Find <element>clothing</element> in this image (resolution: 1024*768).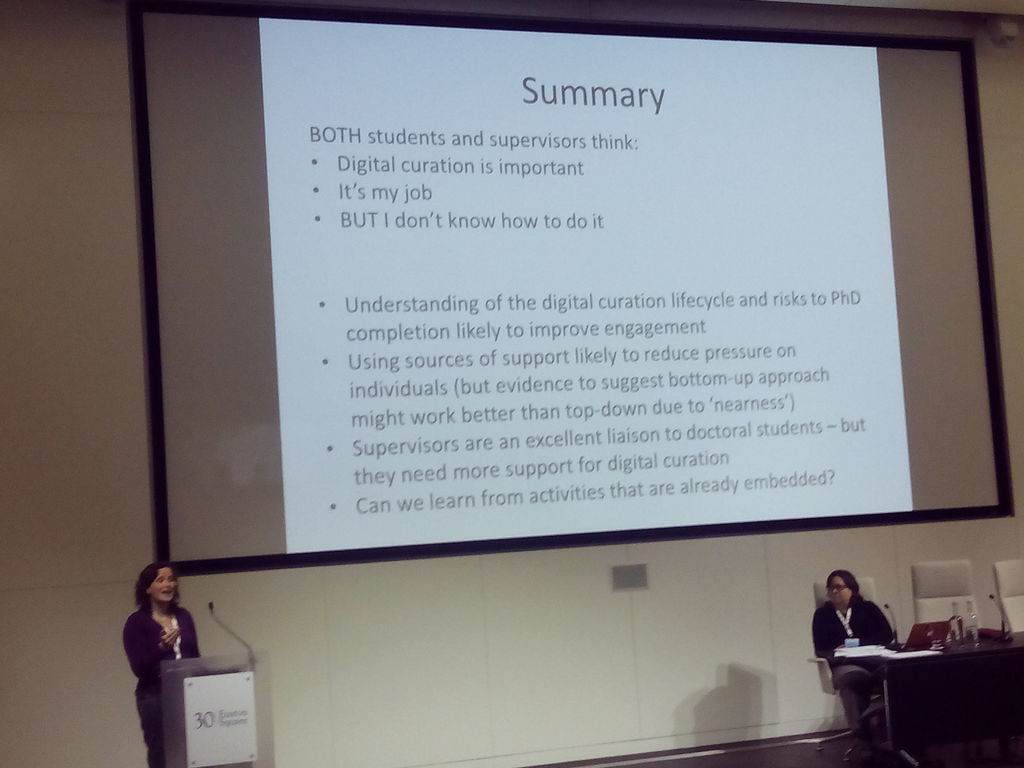
left=120, top=588, right=203, bottom=767.
